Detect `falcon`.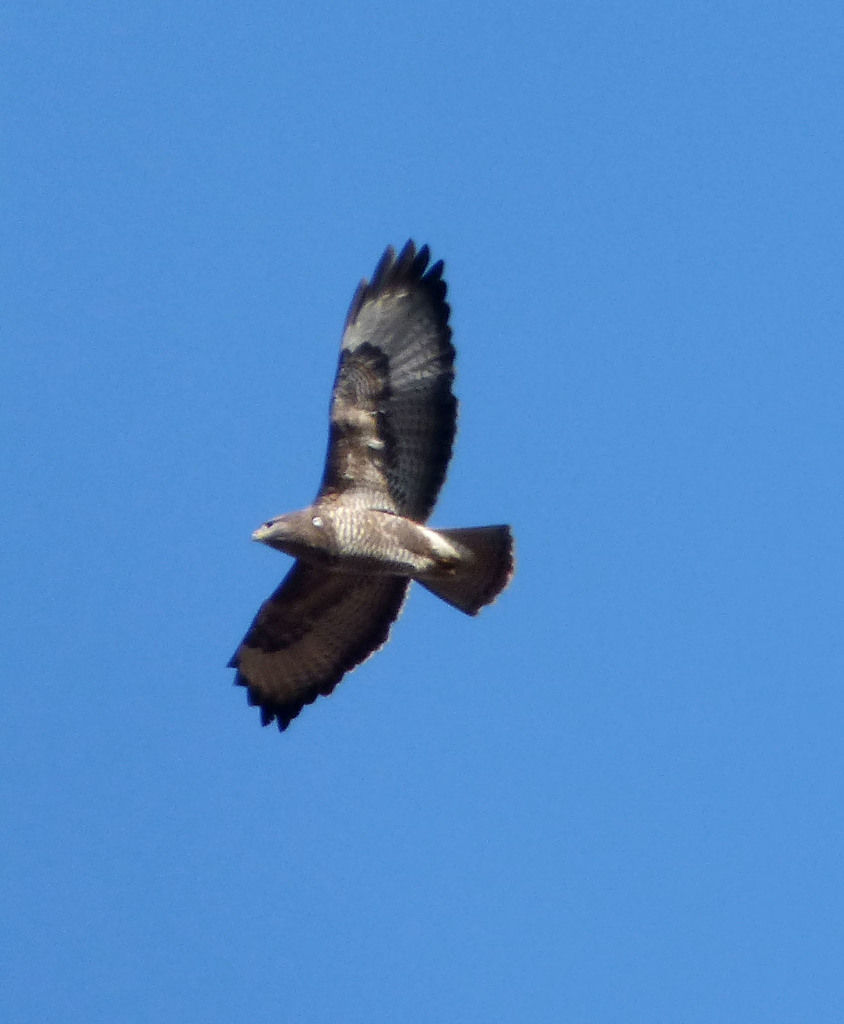
Detected at region(220, 234, 520, 770).
